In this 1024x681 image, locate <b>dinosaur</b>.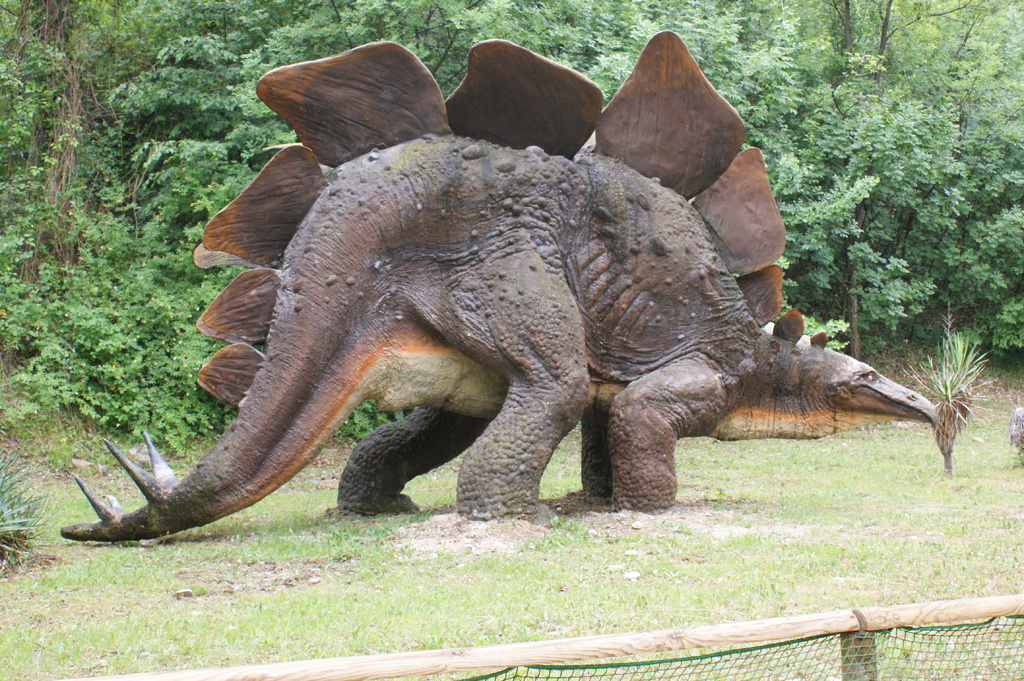
Bounding box: (56,31,948,533).
